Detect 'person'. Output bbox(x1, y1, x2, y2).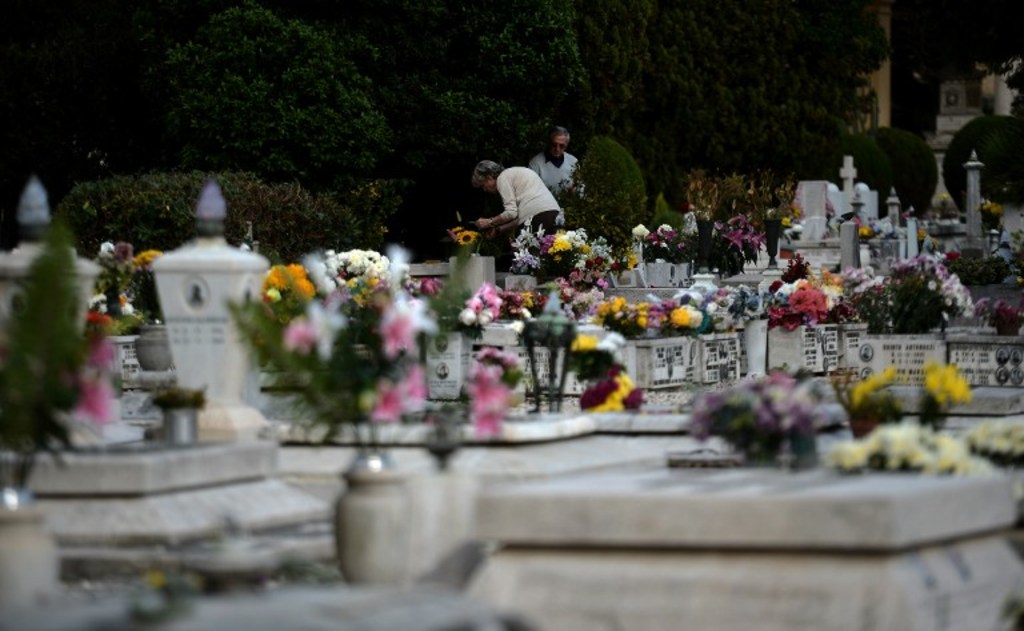
bbox(524, 120, 579, 197).
